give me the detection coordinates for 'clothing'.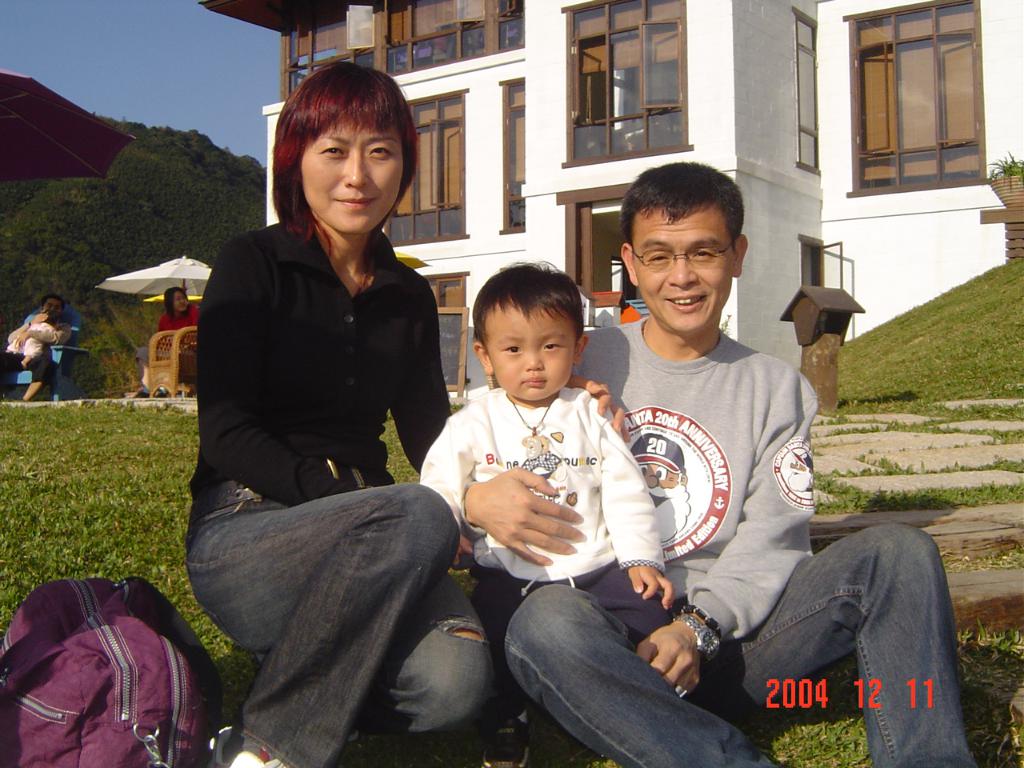
174,154,467,701.
